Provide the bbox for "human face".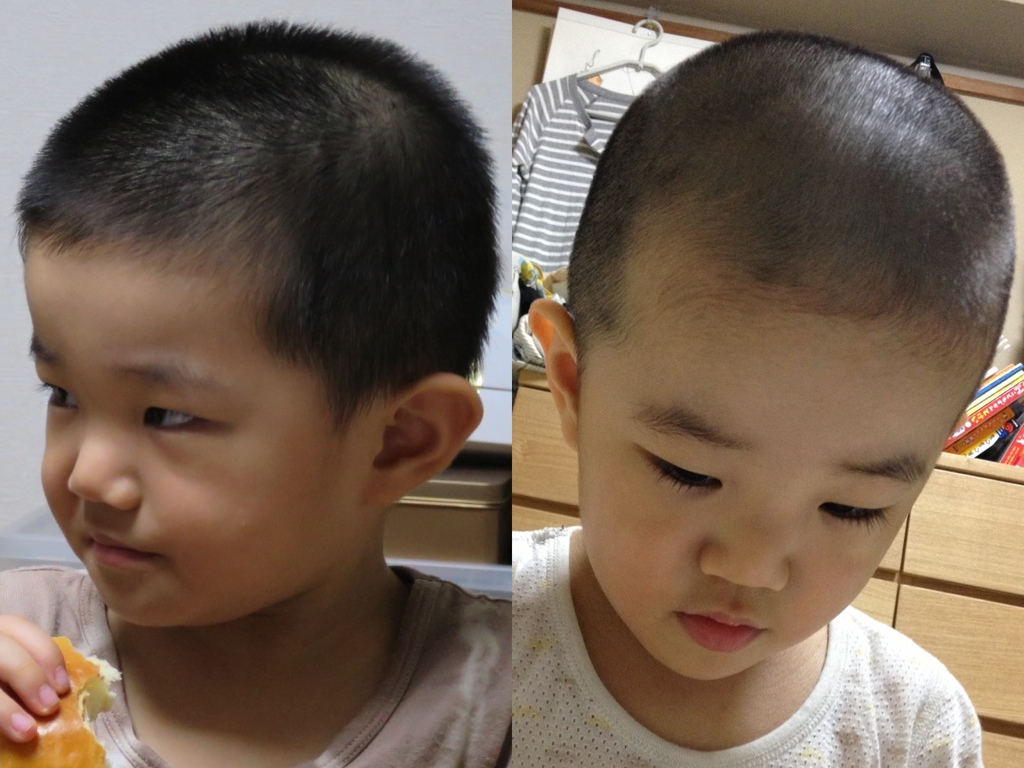
(575, 292, 969, 684).
